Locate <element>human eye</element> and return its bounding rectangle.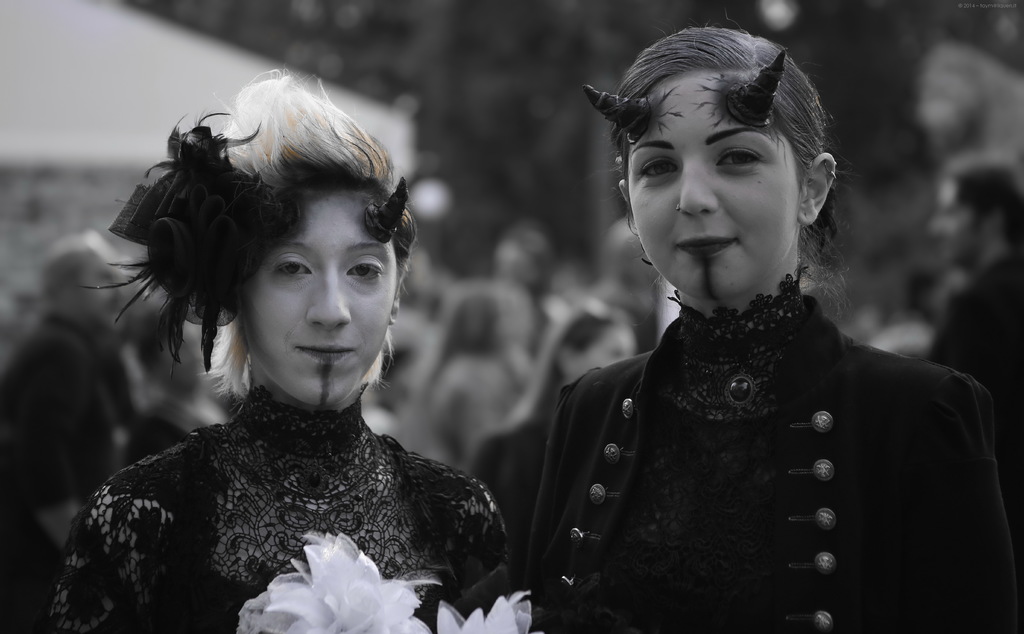
720:149:766:172.
